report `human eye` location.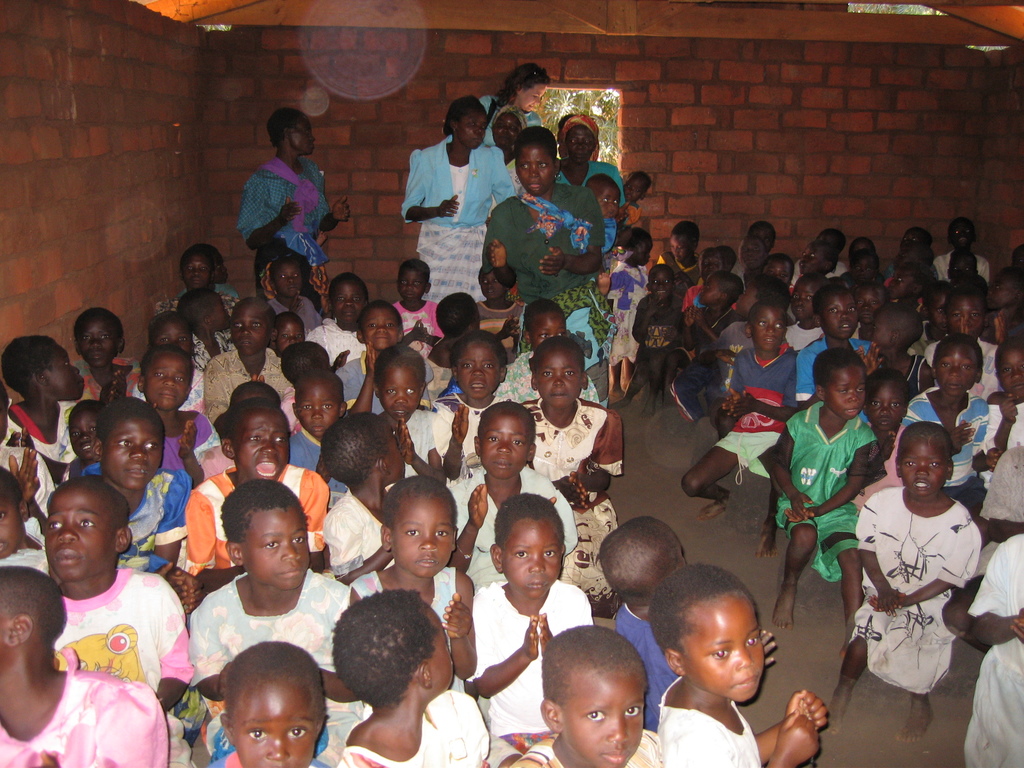
Report: BBox(305, 128, 312, 136).
